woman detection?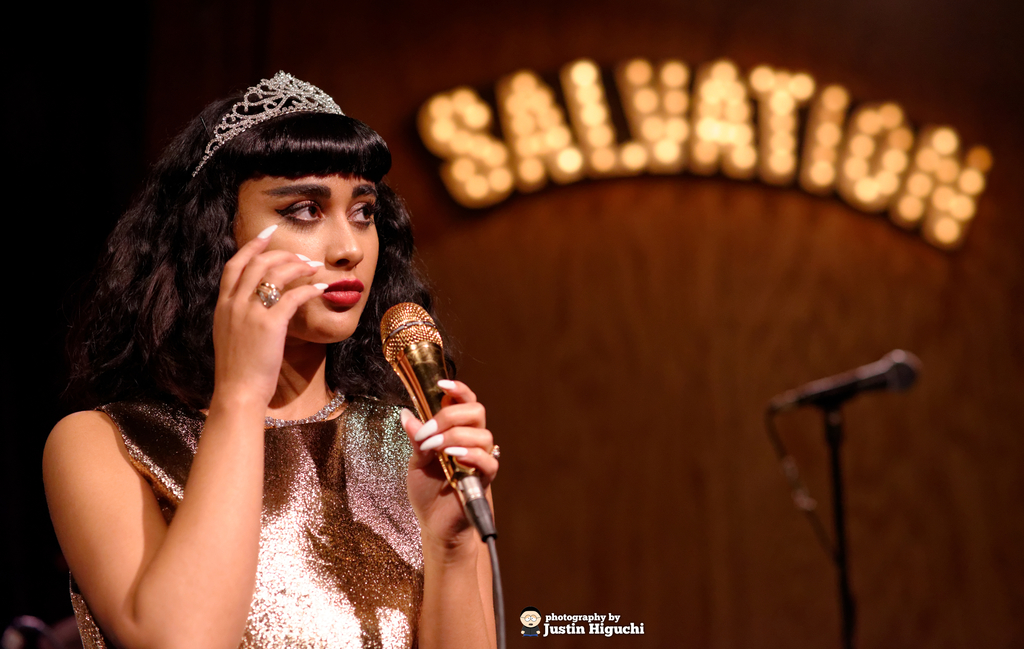
(x1=38, y1=72, x2=516, y2=644)
